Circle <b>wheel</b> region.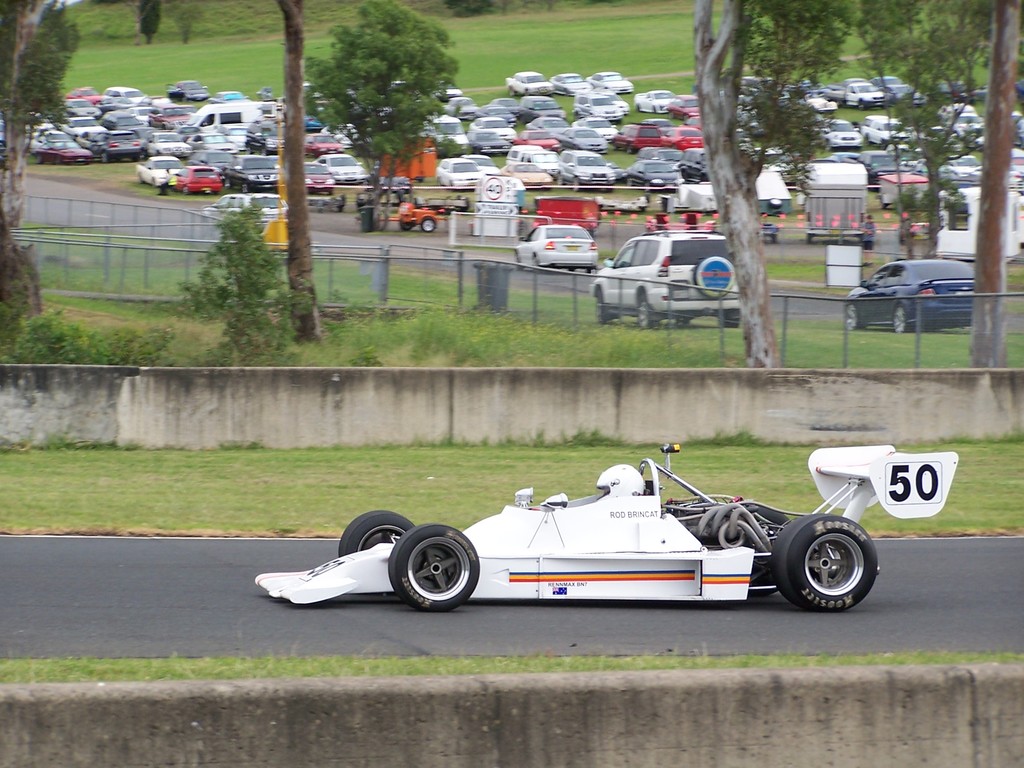
Region: 607, 186, 612, 193.
